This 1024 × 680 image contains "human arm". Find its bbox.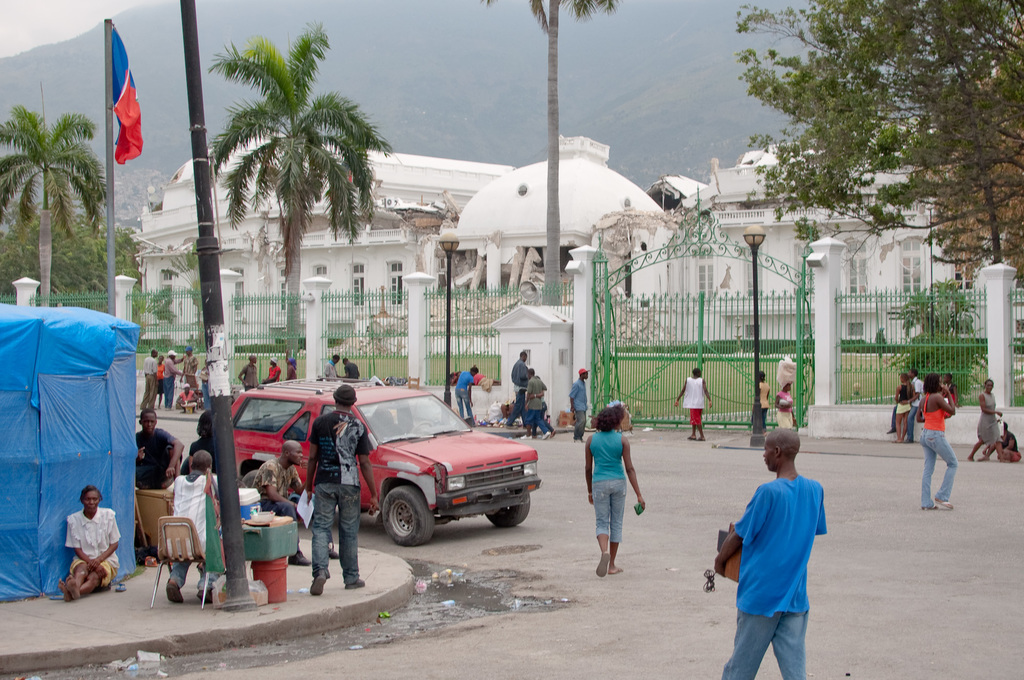
l=975, t=393, r=1007, b=419.
